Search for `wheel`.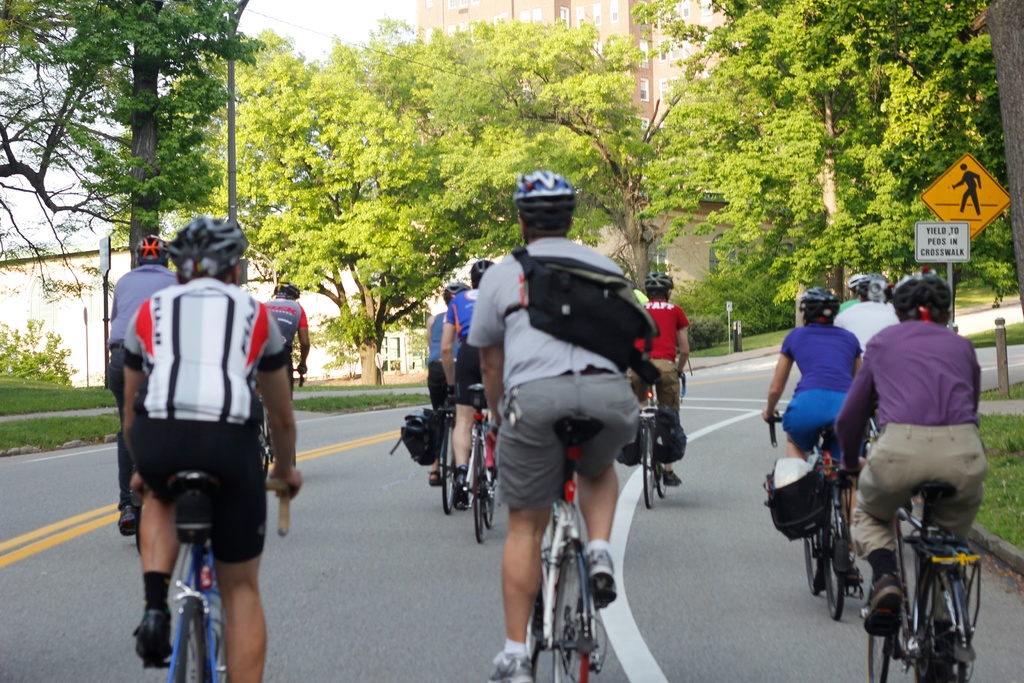
Found at Rect(440, 427, 456, 512).
